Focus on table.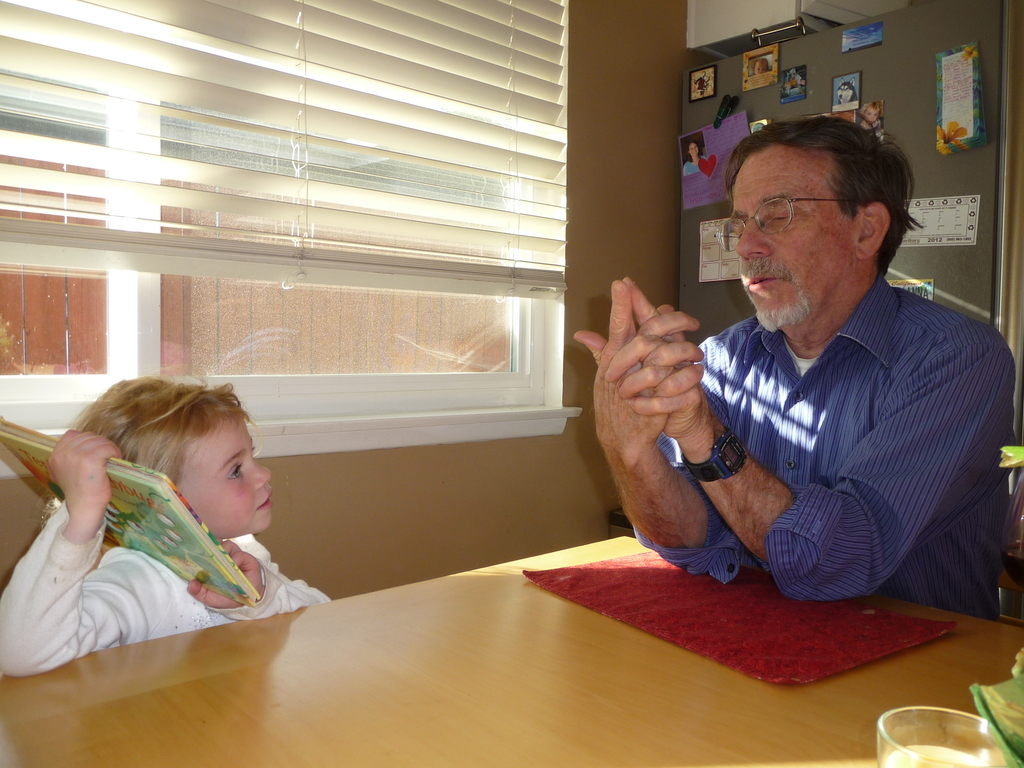
Focused at box(3, 524, 1018, 767).
